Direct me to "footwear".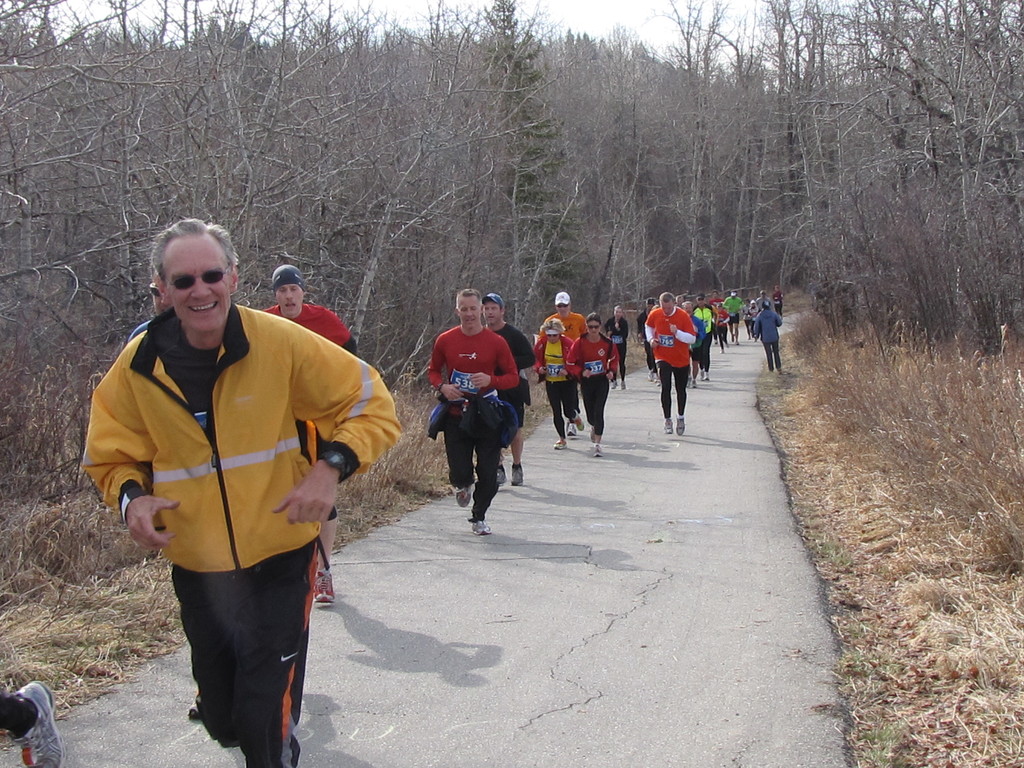
Direction: 498:466:505:483.
